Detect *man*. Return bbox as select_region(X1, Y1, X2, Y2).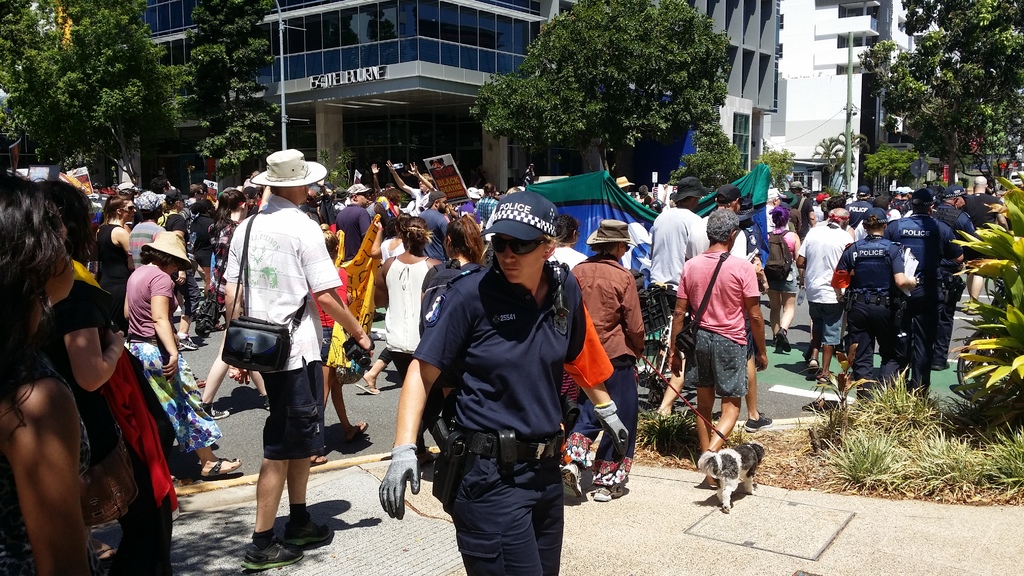
select_region(147, 180, 172, 207).
